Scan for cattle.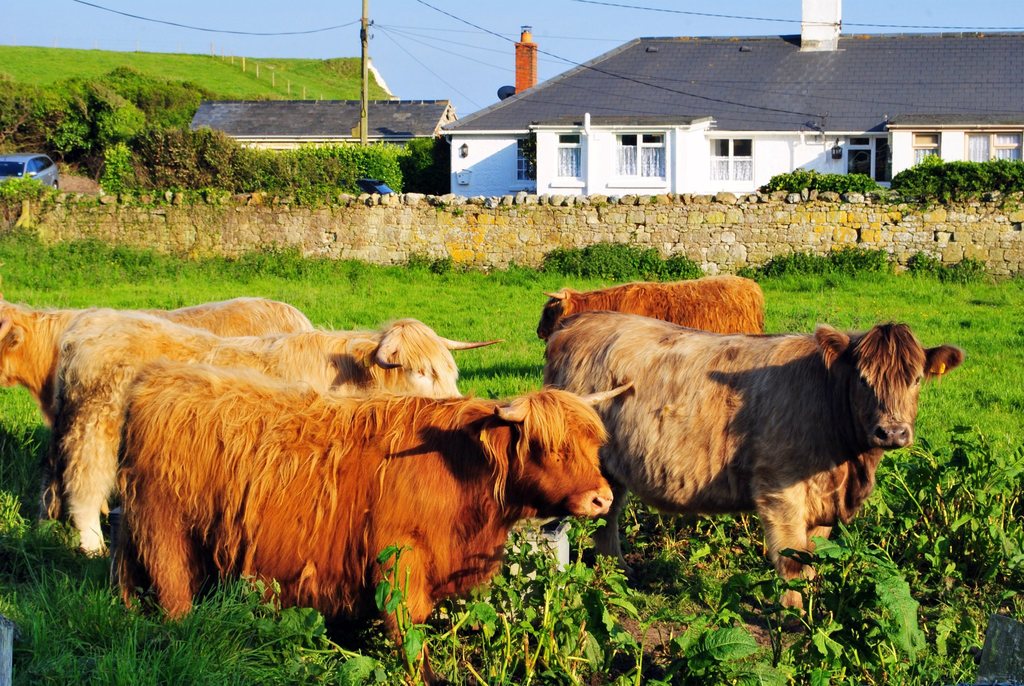
Scan result: (left=540, top=311, right=965, bottom=619).
